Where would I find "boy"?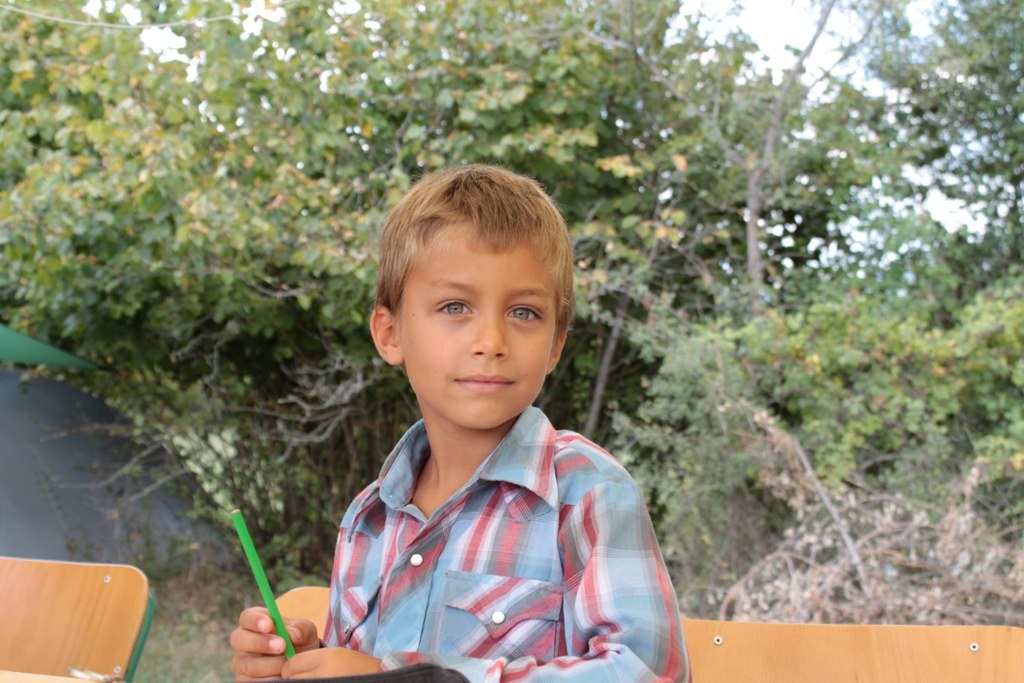
At {"left": 307, "top": 147, "right": 671, "bottom": 679}.
